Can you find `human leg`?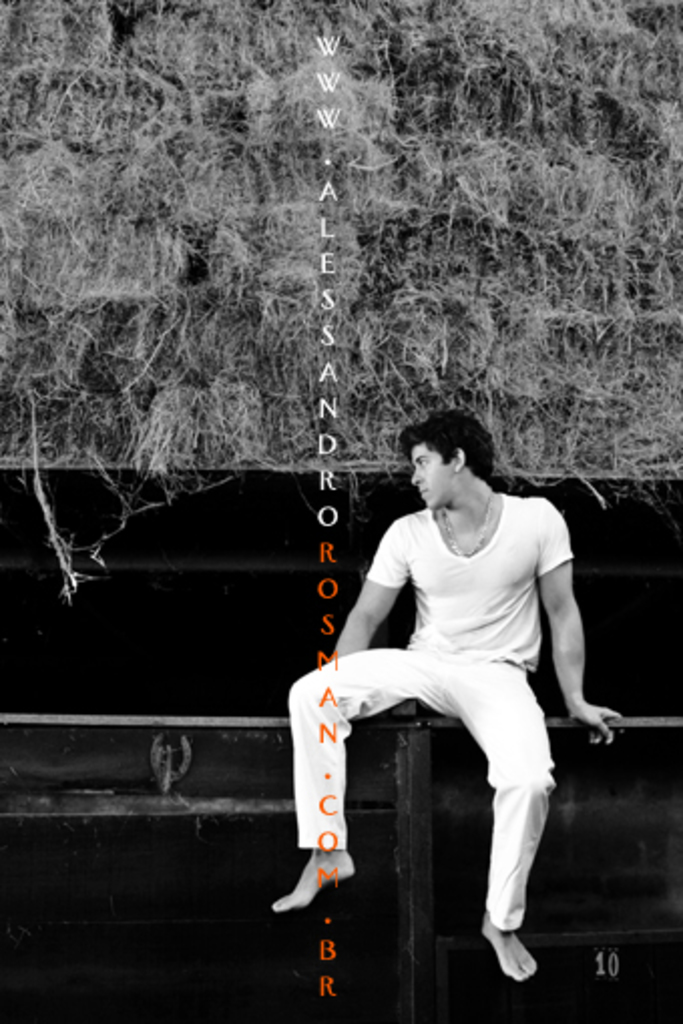
Yes, bounding box: bbox(440, 659, 556, 980).
